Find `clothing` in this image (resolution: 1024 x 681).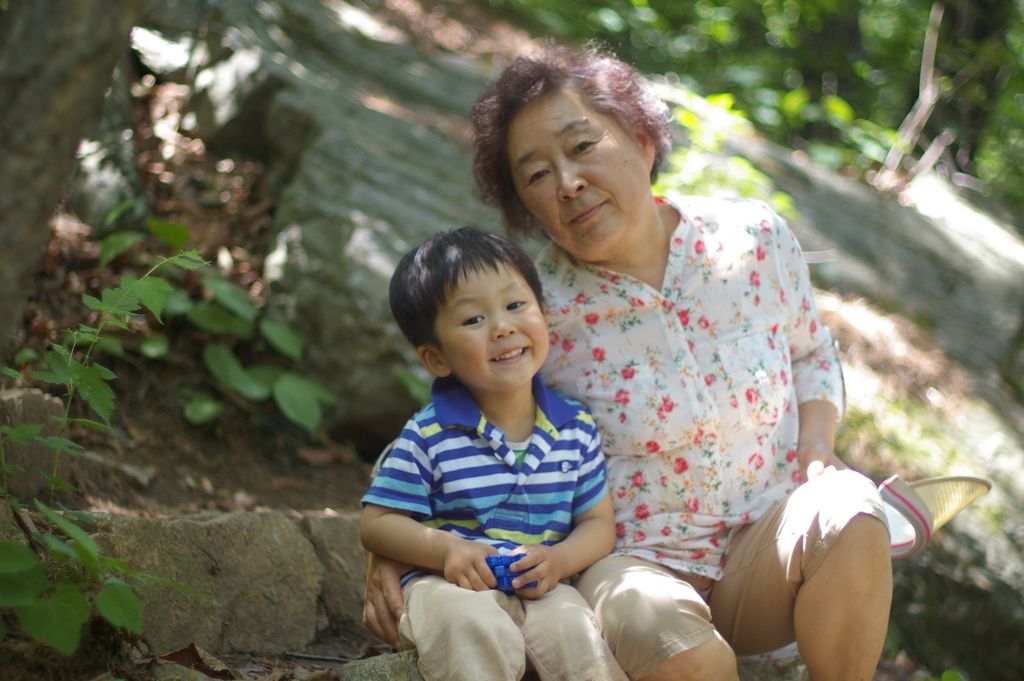
<bbox>355, 377, 635, 680</bbox>.
